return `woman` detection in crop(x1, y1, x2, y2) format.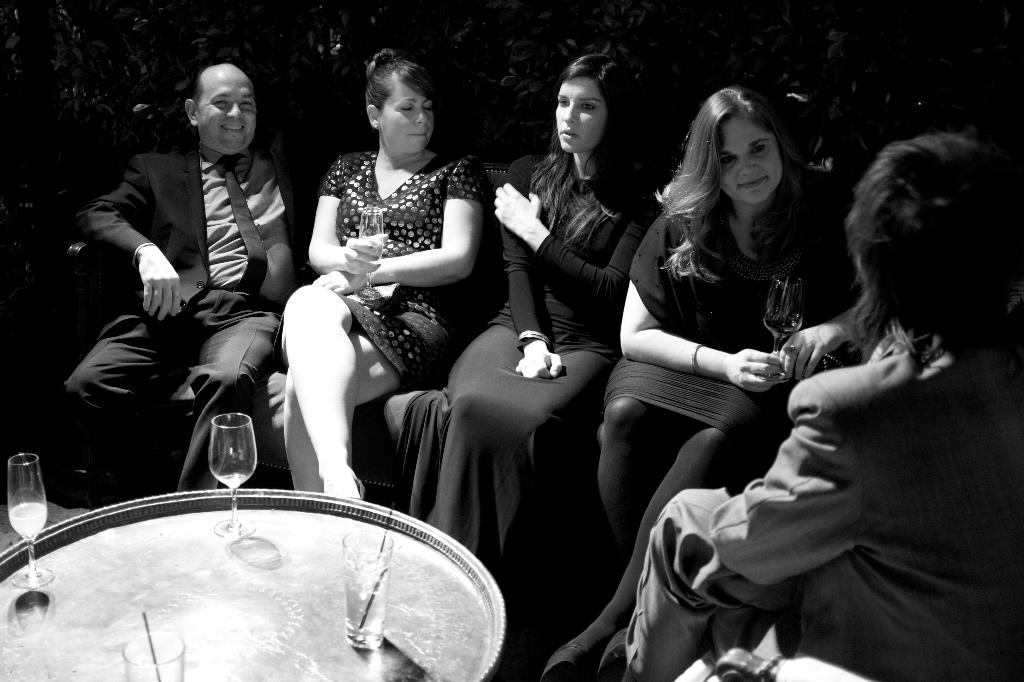
crop(530, 81, 872, 681).
